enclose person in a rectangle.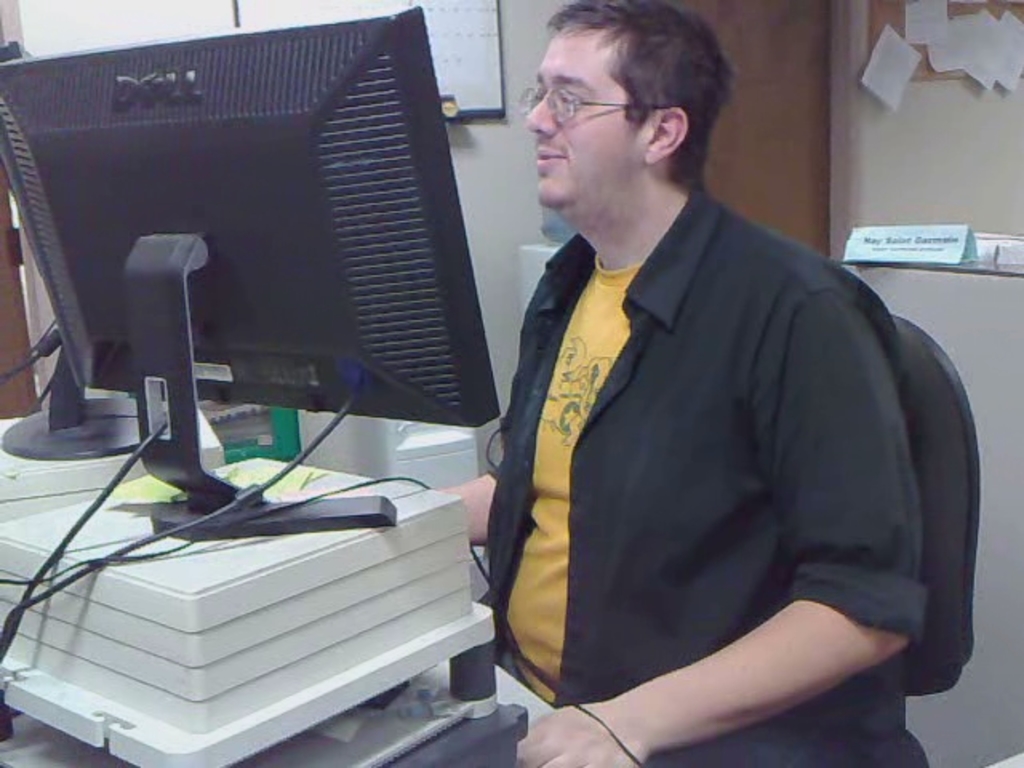
region(408, 29, 947, 766).
